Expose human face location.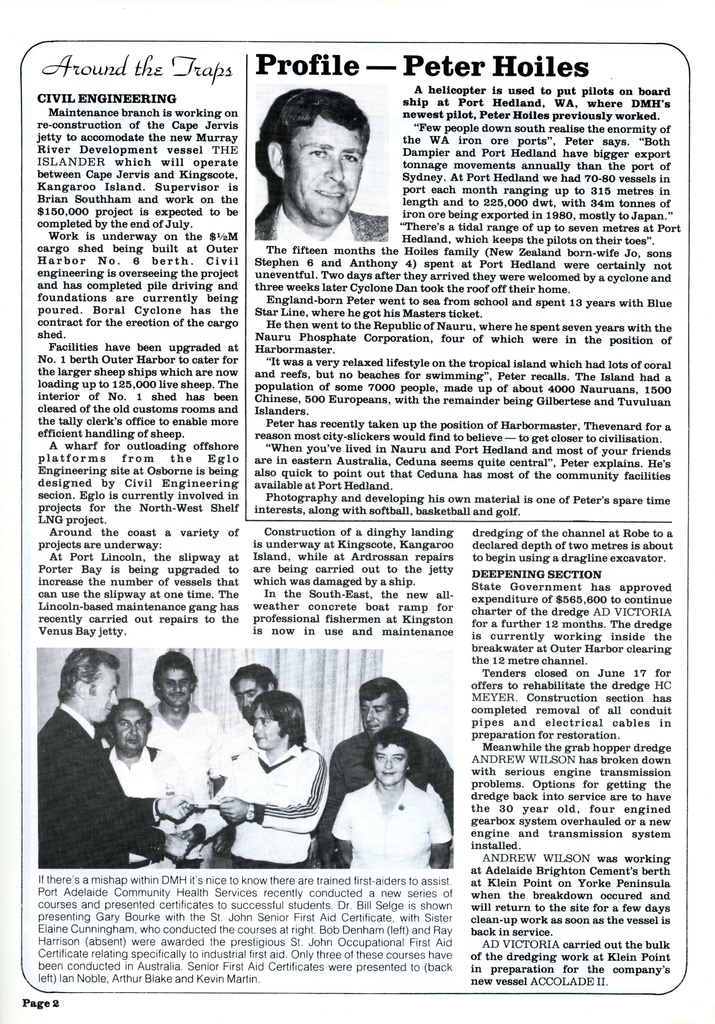
Exposed at 371/746/412/788.
